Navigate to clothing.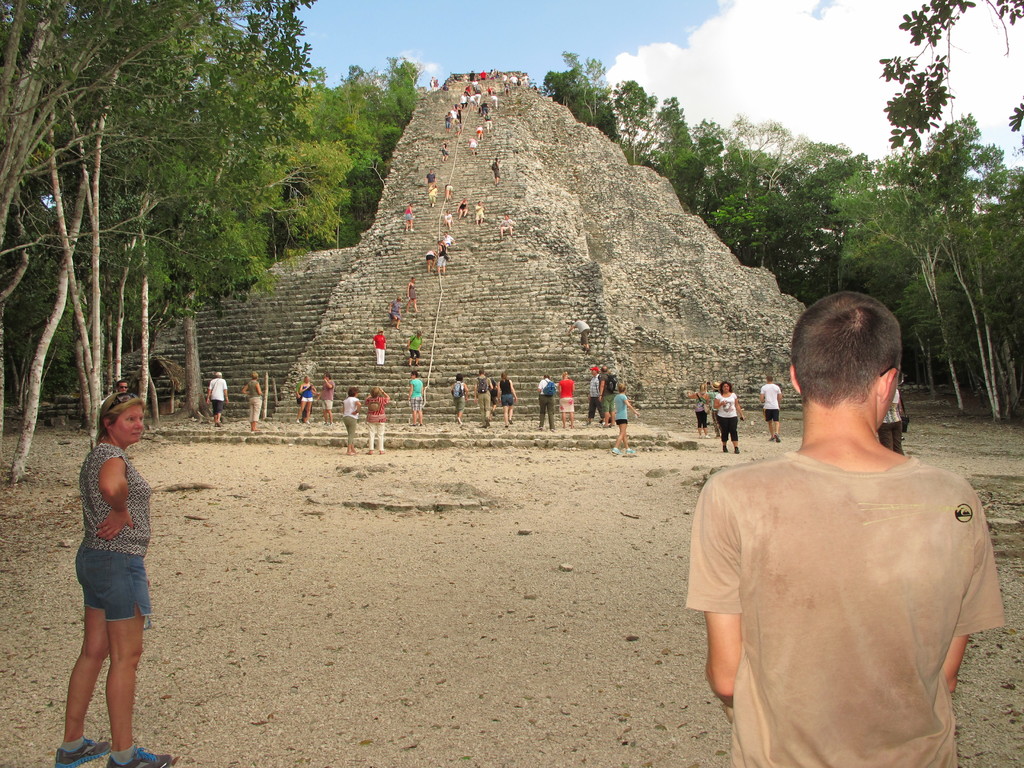
Navigation target: box(342, 392, 361, 446).
